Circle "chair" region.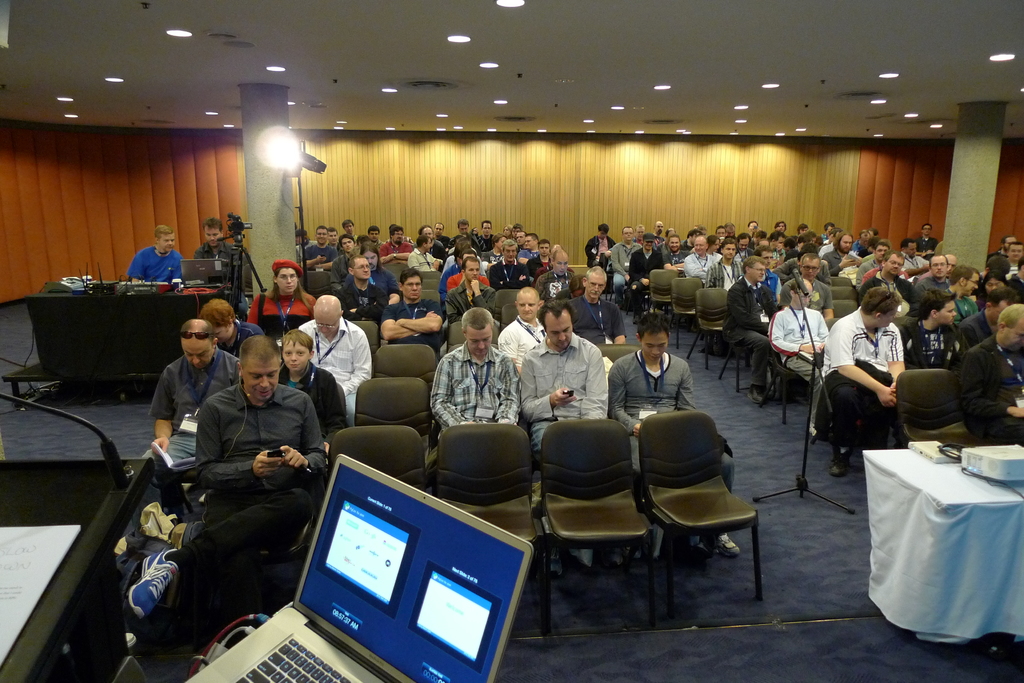
Region: rect(641, 268, 686, 335).
